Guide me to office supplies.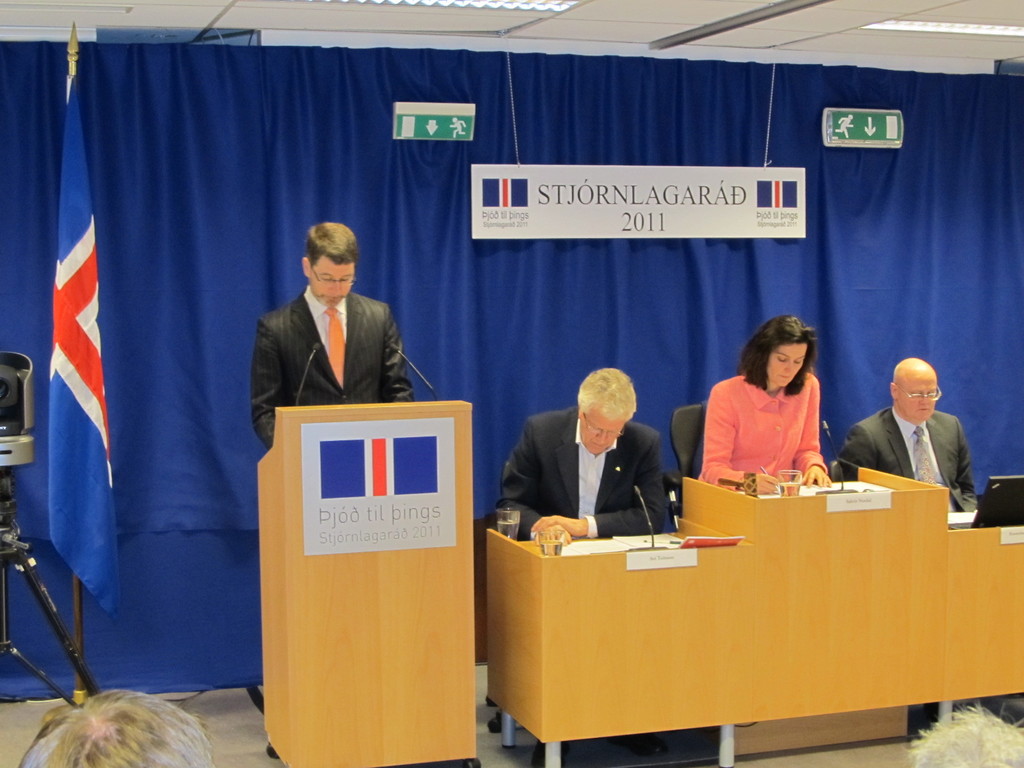
Guidance: x1=484, y1=462, x2=1023, y2=767.
